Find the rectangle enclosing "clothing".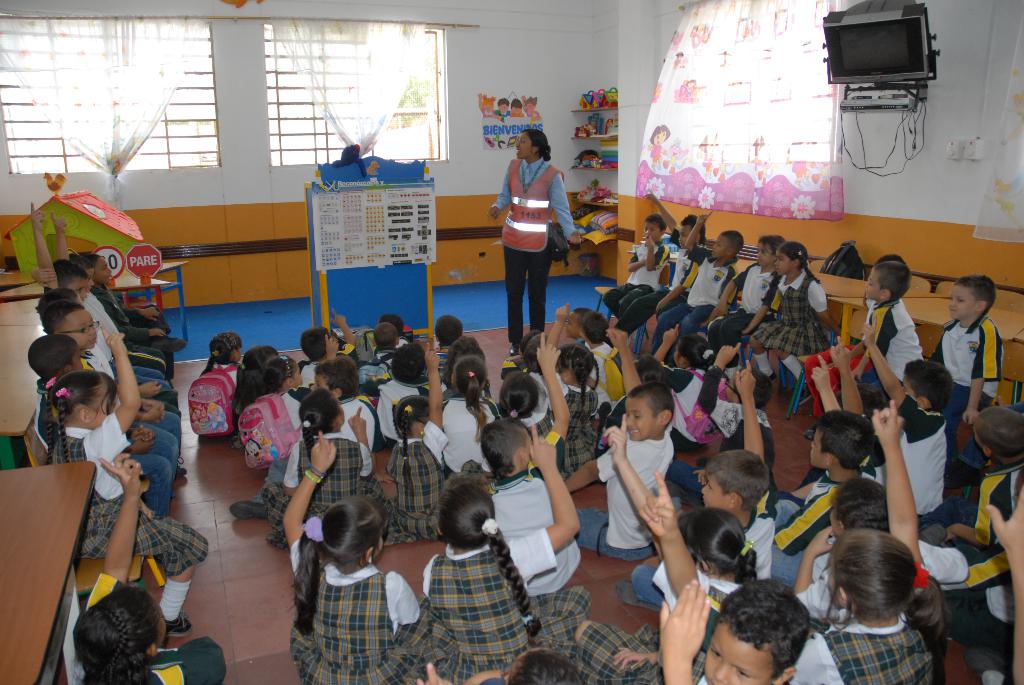
bbox(493, 154, 585, 344).
